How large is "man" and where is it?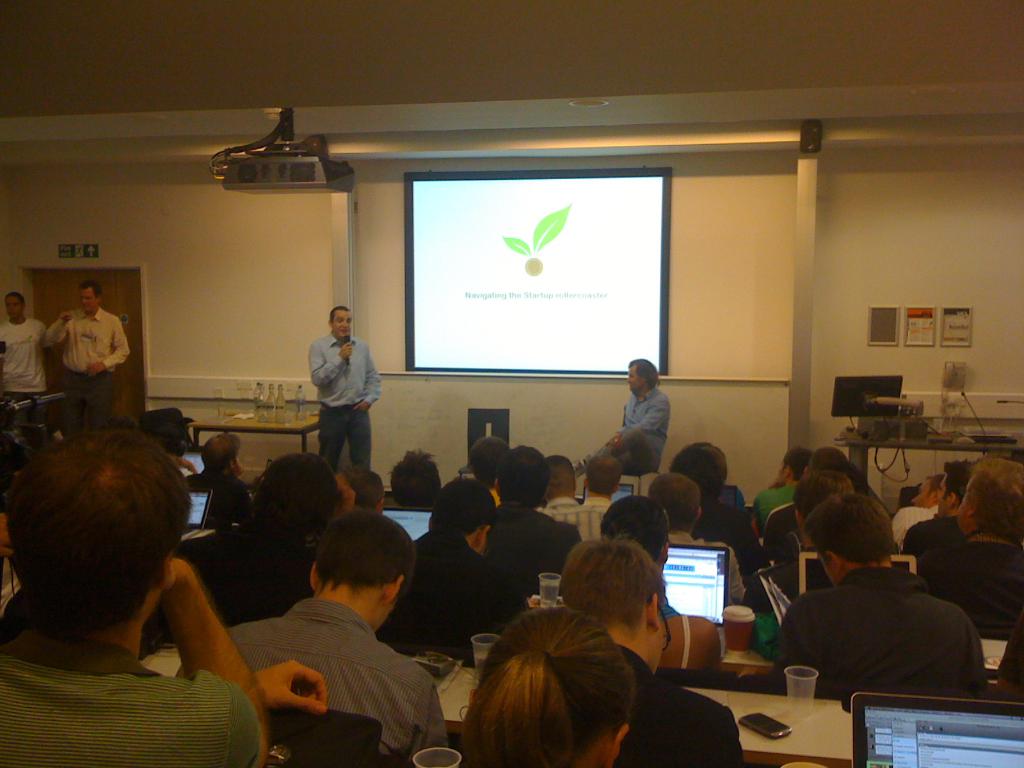
Bounding box: pyautogui.locateOnScreen(905, 460, 970, 558).
